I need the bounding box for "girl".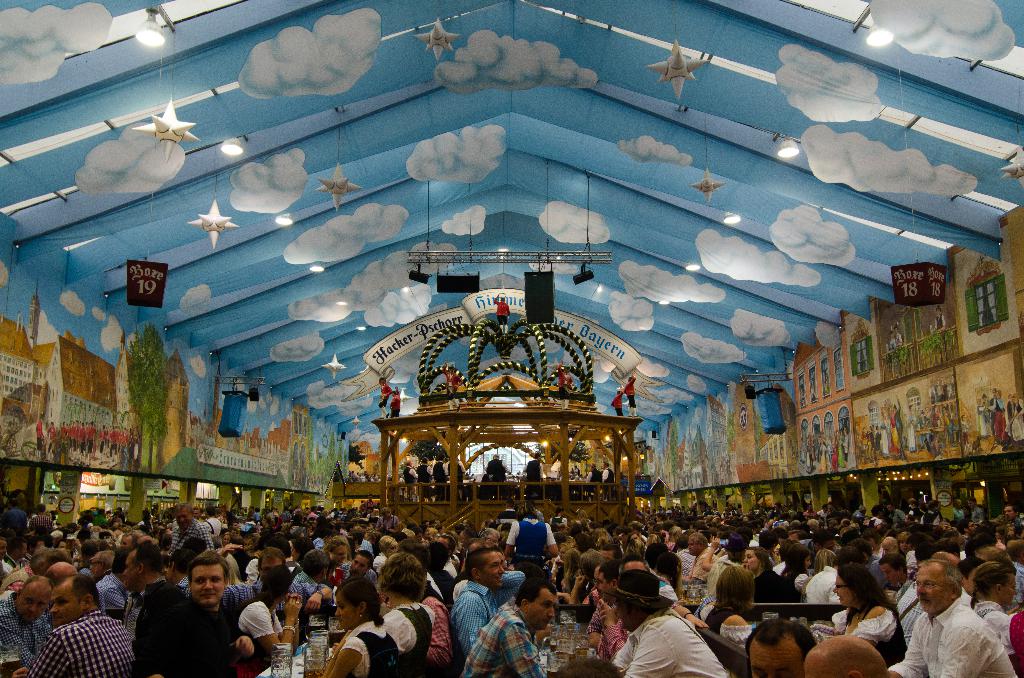
Here it is: left=744, top=549, right=779, bottom=592.
